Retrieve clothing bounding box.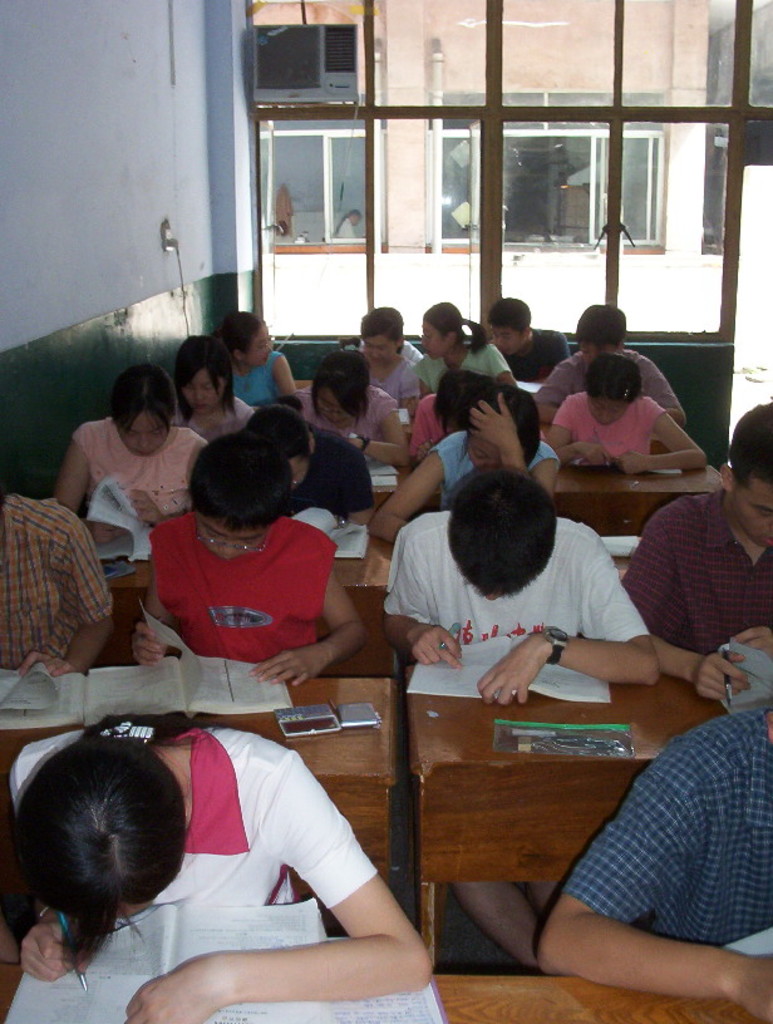
Bounding box: {"x1": 507, "y1": 328, "x2": 573, "y2": 385}.
